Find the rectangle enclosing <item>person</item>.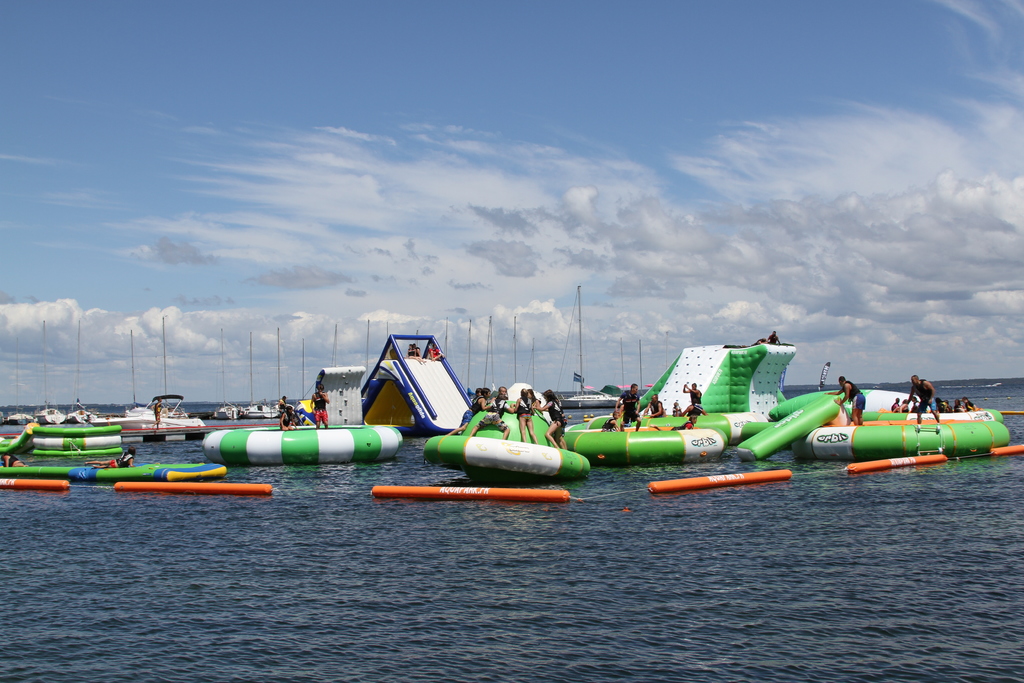
[154,397,161,429].
